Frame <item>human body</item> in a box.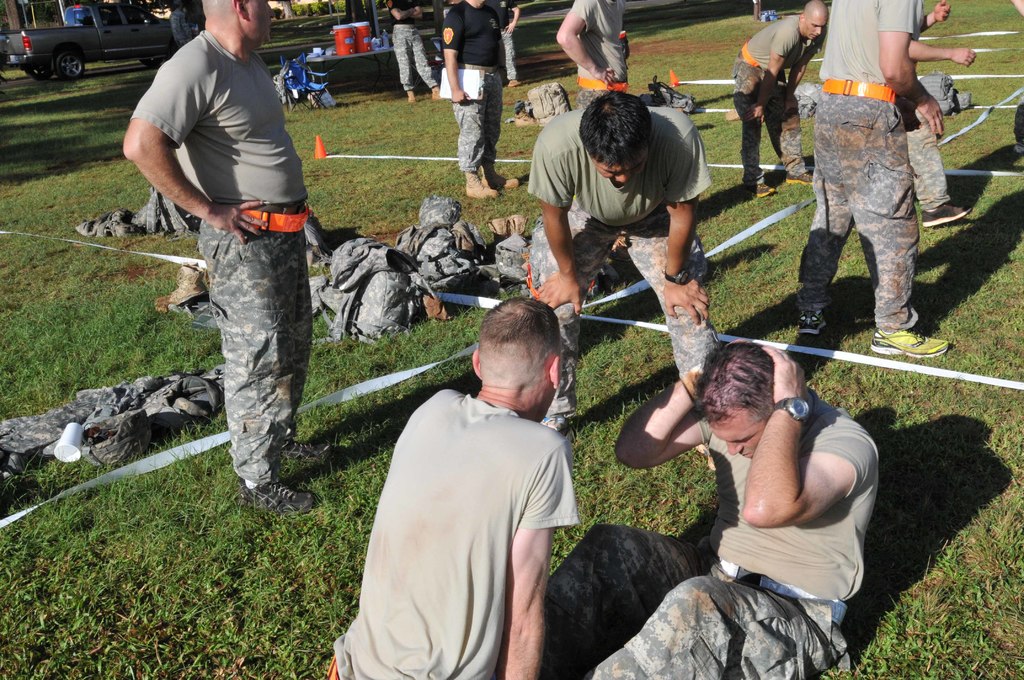
Rect(385, 0, 444, 103).
